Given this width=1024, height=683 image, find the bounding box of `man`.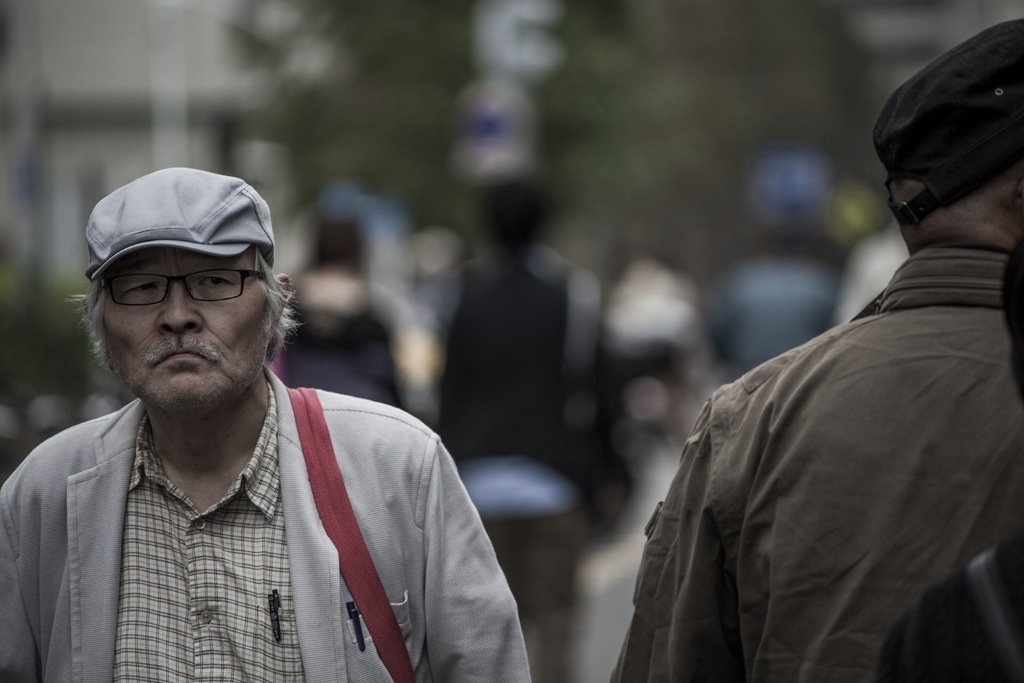
(610, 17, 1023, 682).
